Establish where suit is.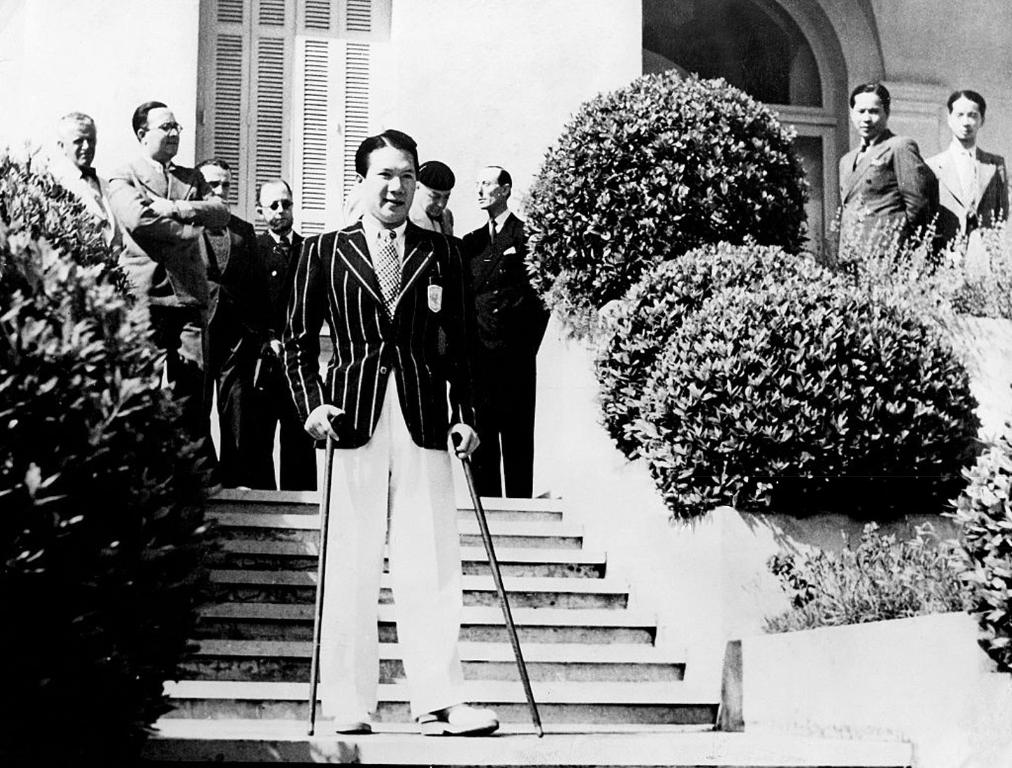
Established at x1=837 y1=127 x2=931 y2=287.
